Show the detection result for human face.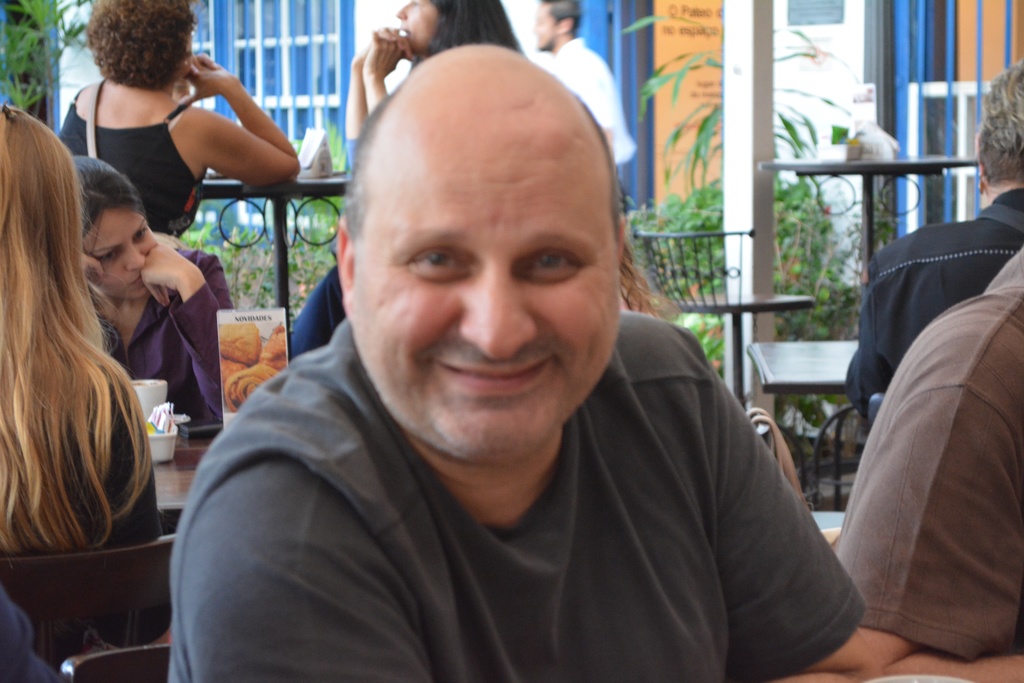
pyautogui.locateOnScreen(396, 0, 447, 47).
